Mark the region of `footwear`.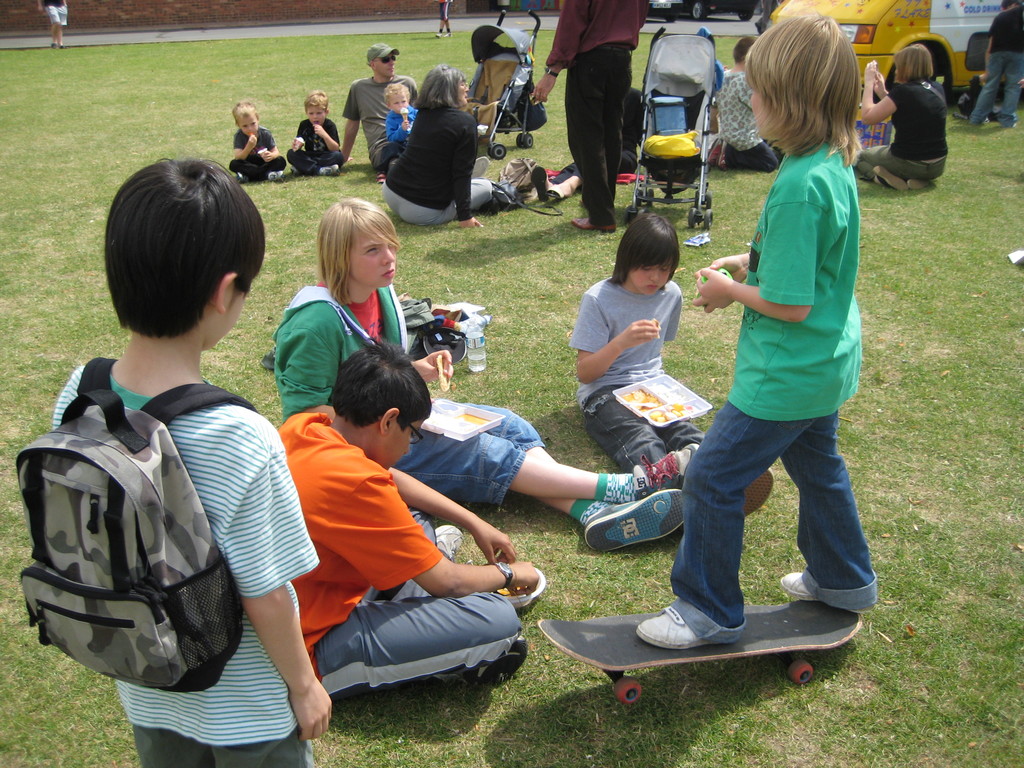
Region: 574, 495, 663, 575.
